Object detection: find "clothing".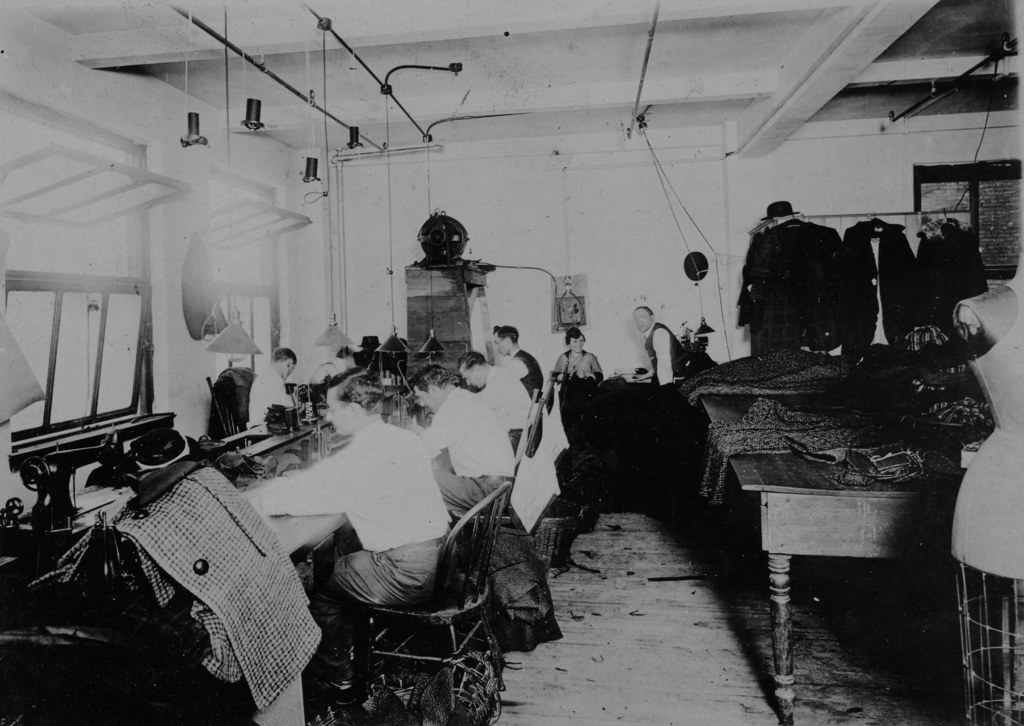
l=257, t=415, r=449, b=603.
